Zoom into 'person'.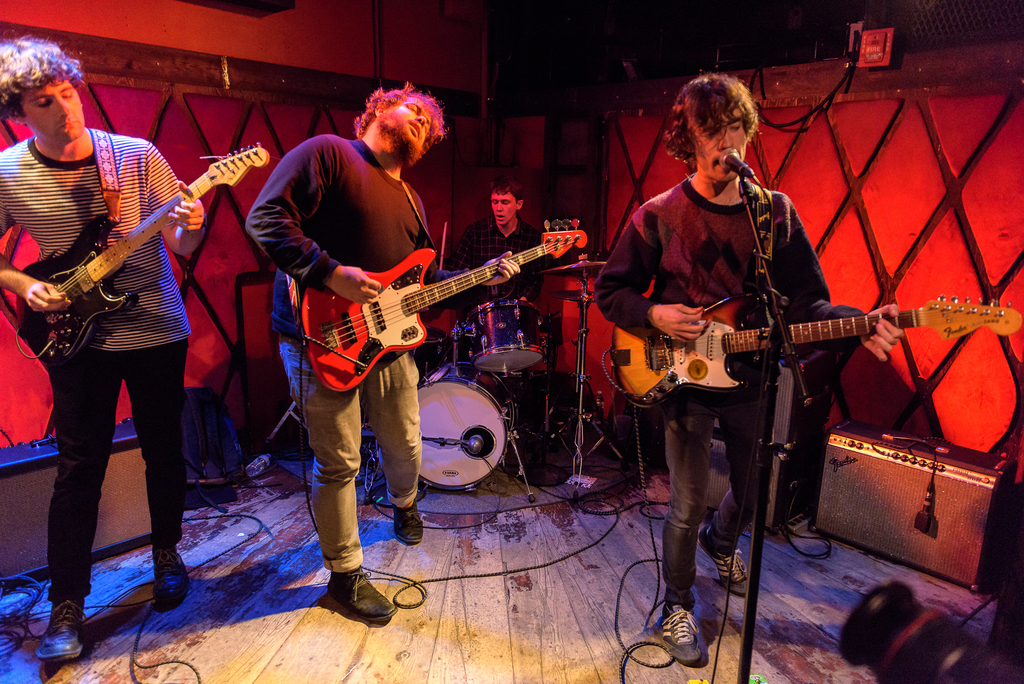
Zoom target: rect(600, 78, 899, 648).
